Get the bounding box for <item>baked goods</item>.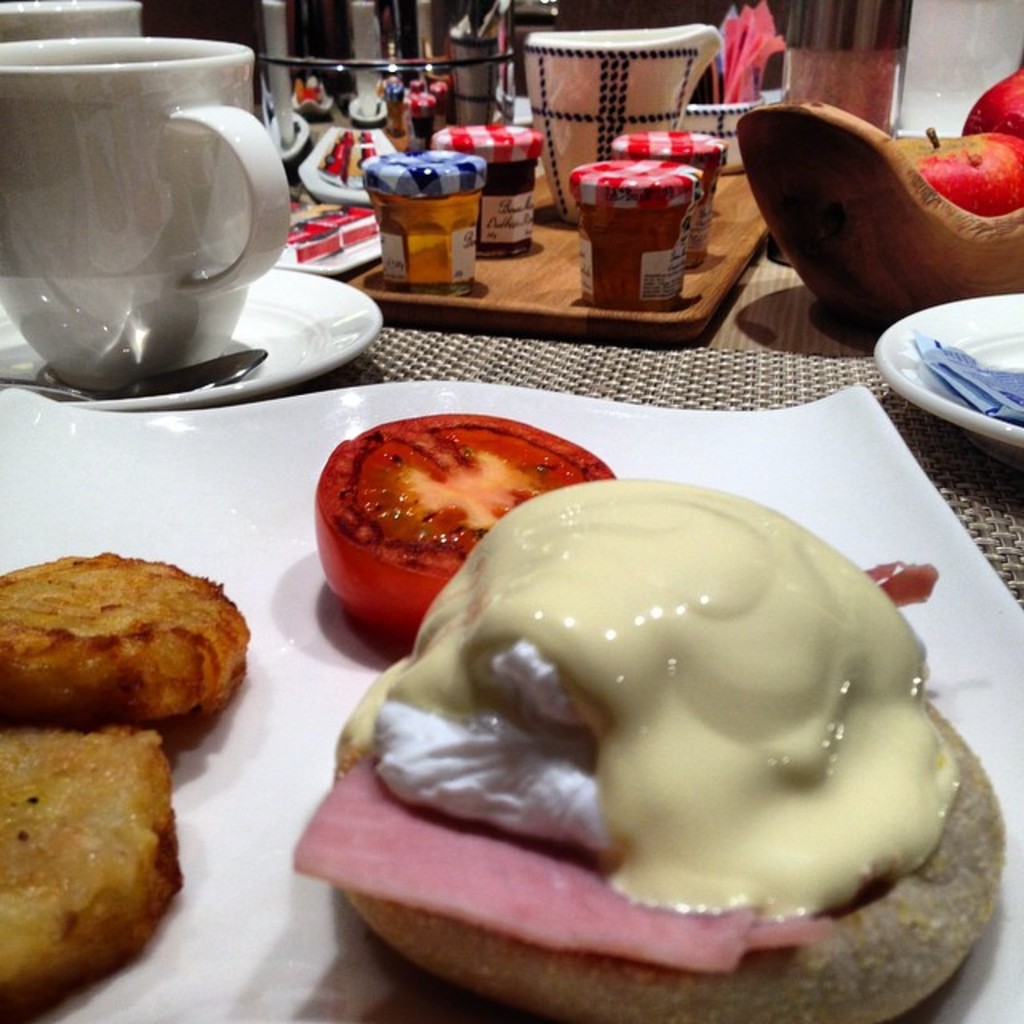
detection(0, 722, 186, 1011).
